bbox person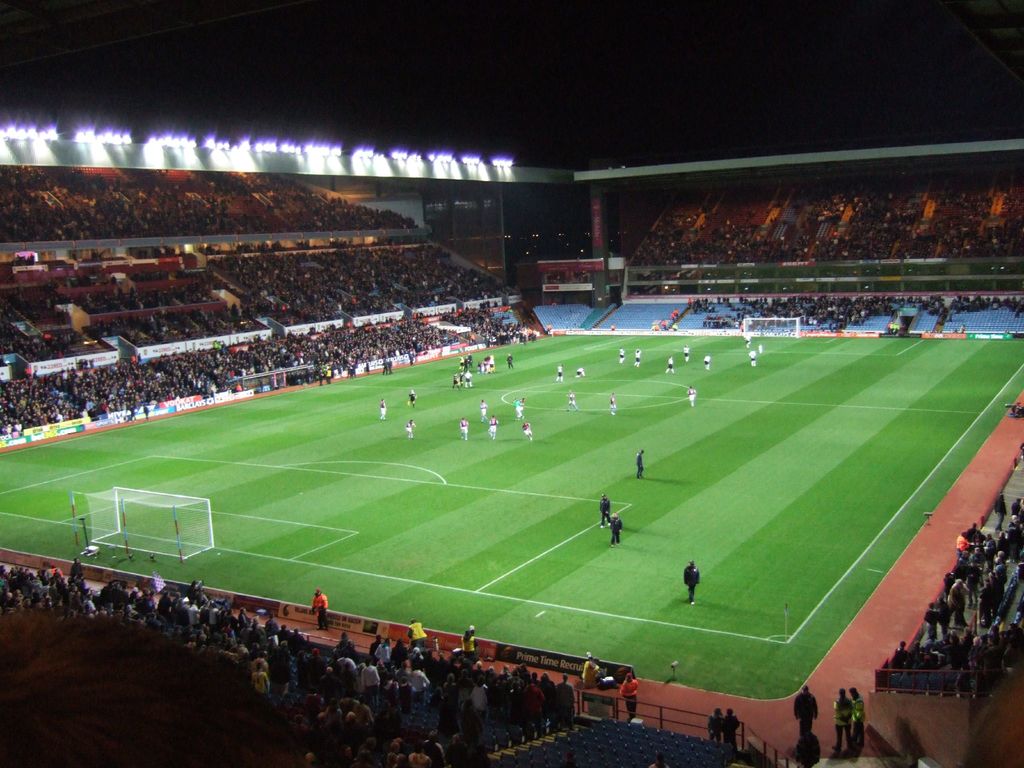
<bbox>72, 556, 89, 589</bbox>
